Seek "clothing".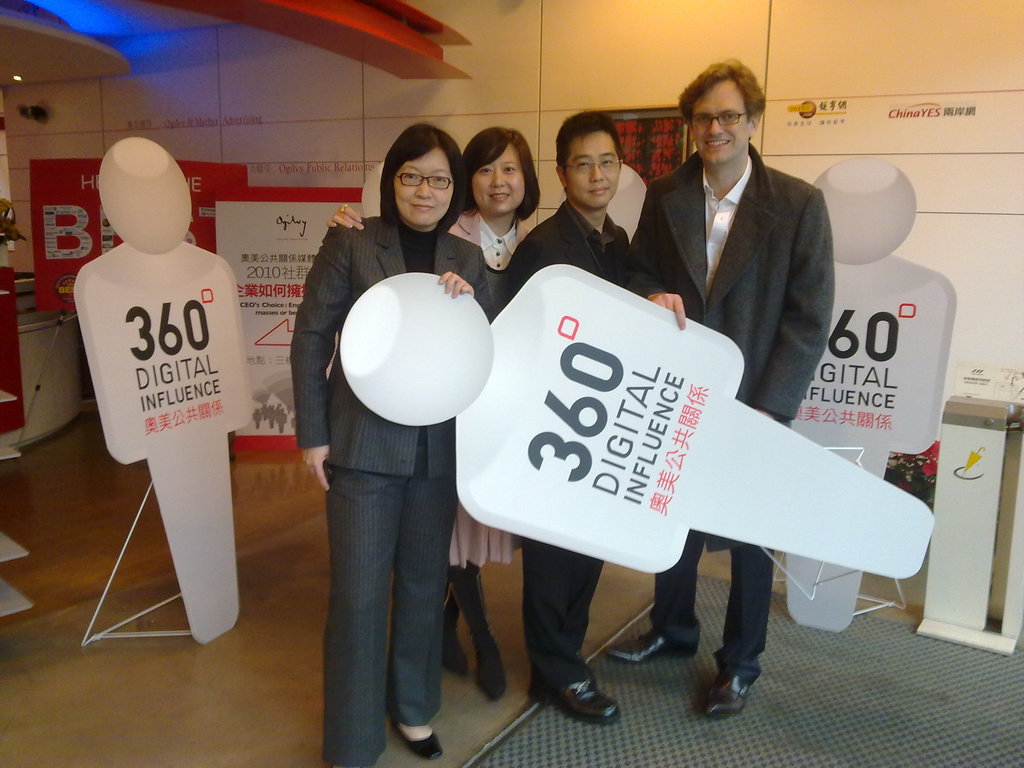
(left=294, top=209, right=487, bottom=767).
